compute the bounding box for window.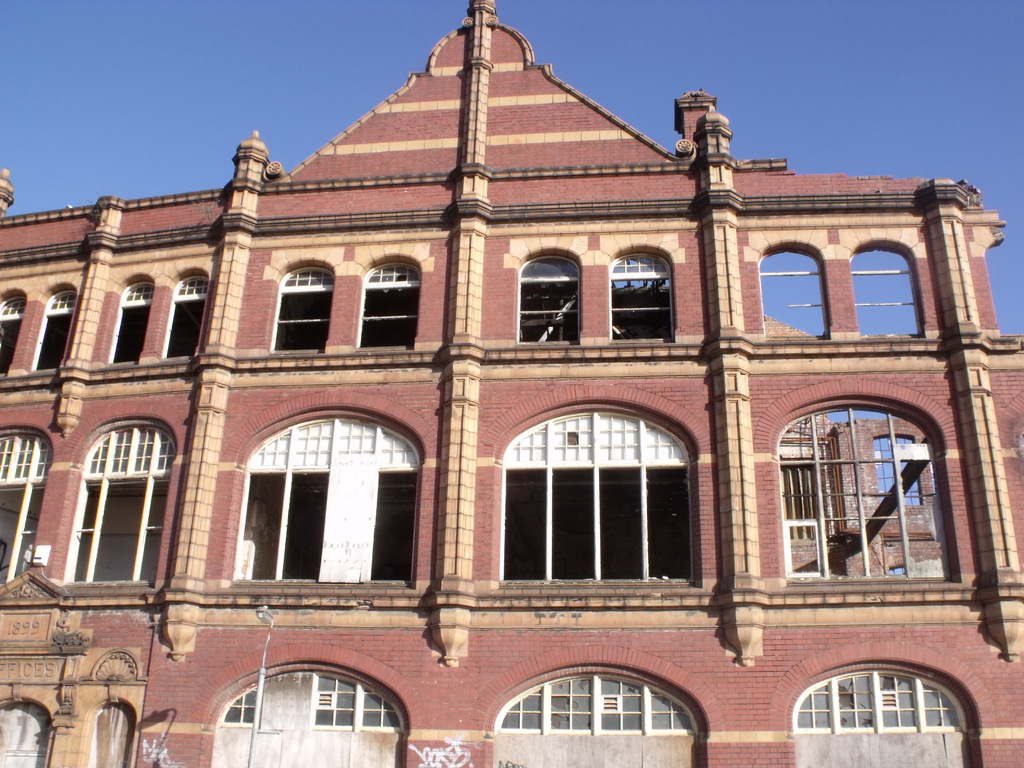
box=[612, 245, 675, 346].
